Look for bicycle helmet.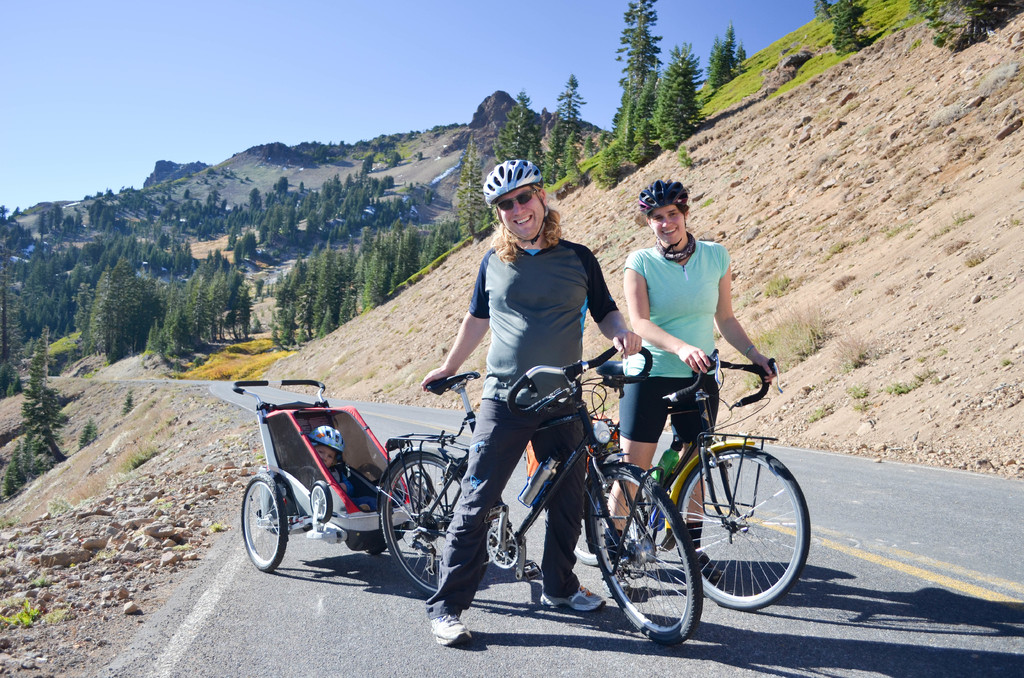
Found: x1=643, y1=176, x2=692, y2=213.
